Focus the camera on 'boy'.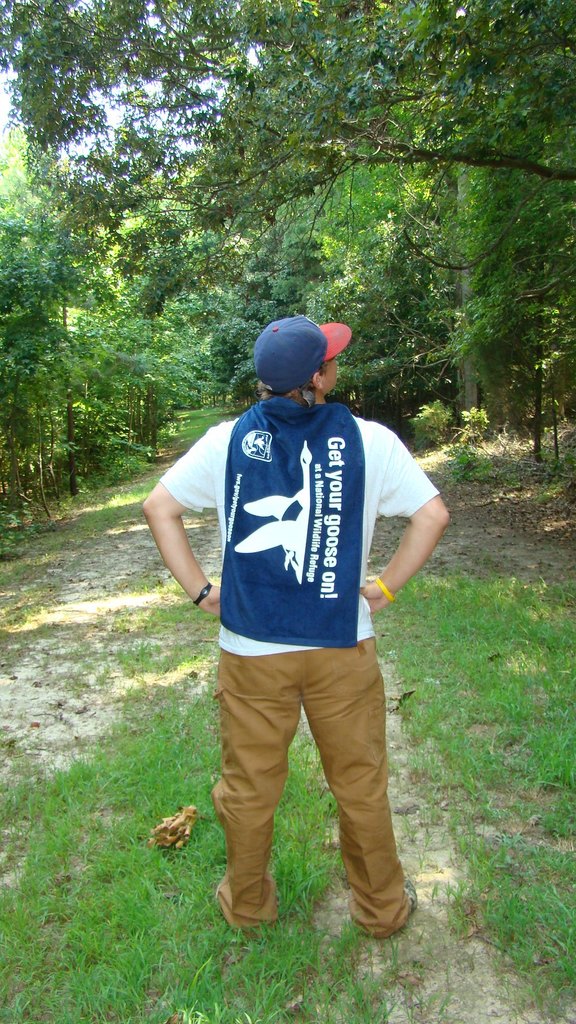
Focus region: 159/302/435/821.
